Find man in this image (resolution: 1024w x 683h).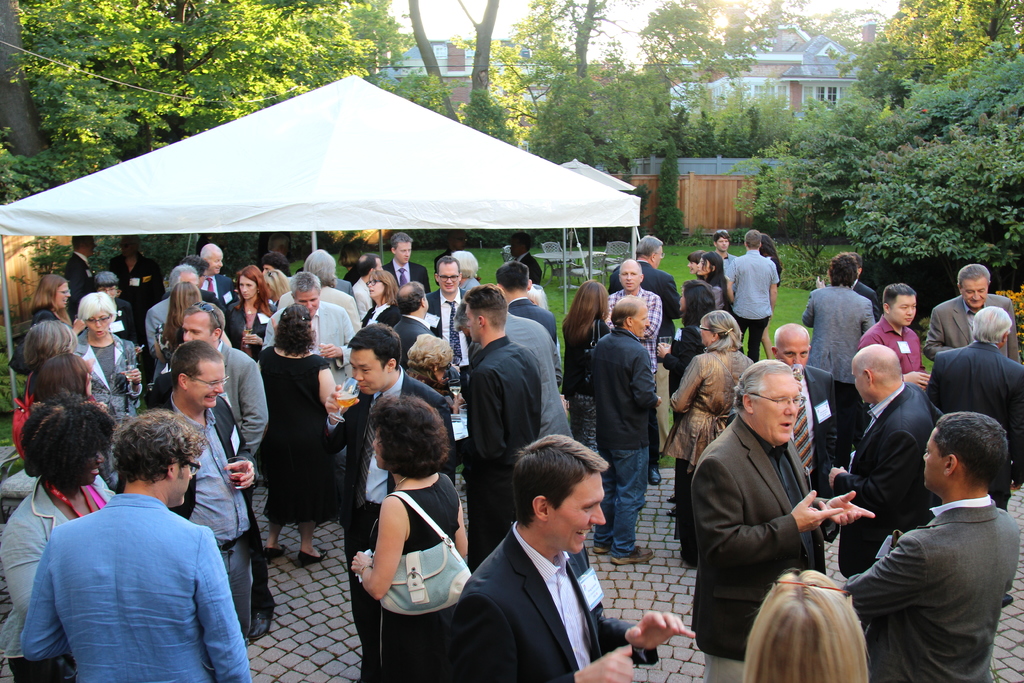
374,230,429,292.
